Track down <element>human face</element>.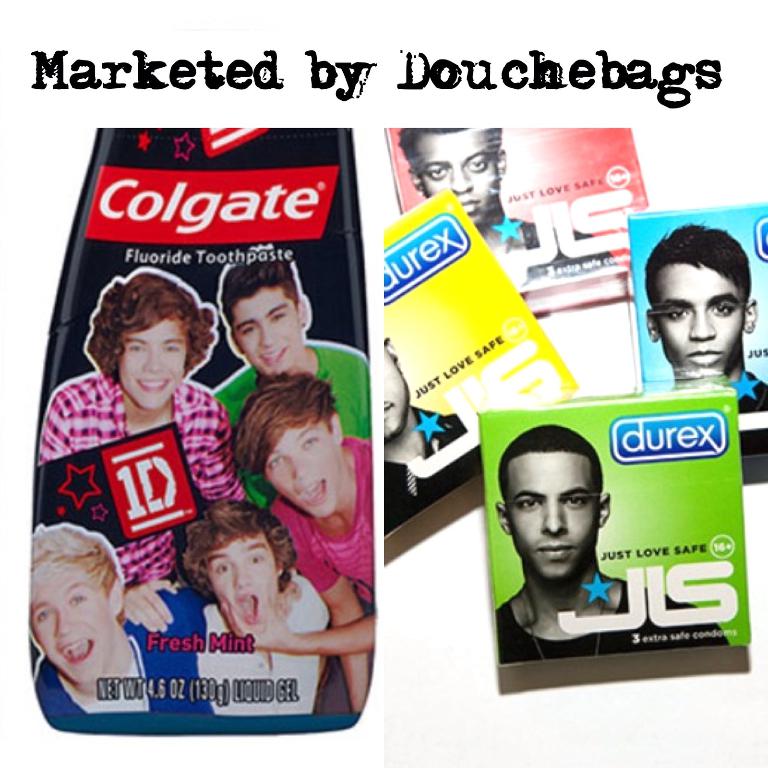
Tracked to <region>508, 452, 599, 583</region>.
